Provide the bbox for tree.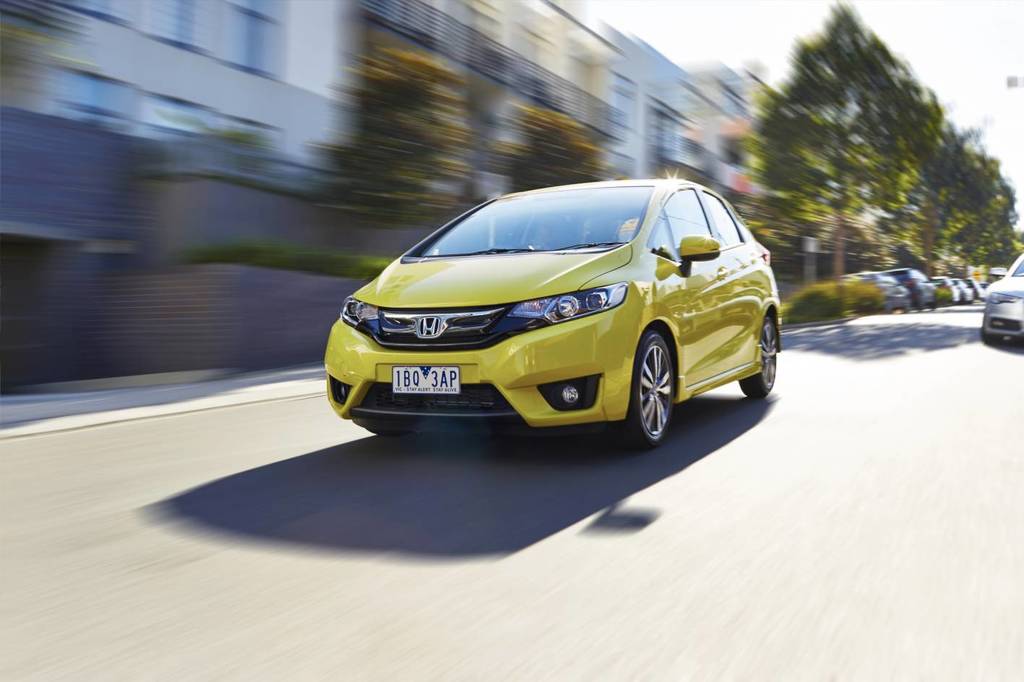
<region>726, 8, 1005, 290</region>.
